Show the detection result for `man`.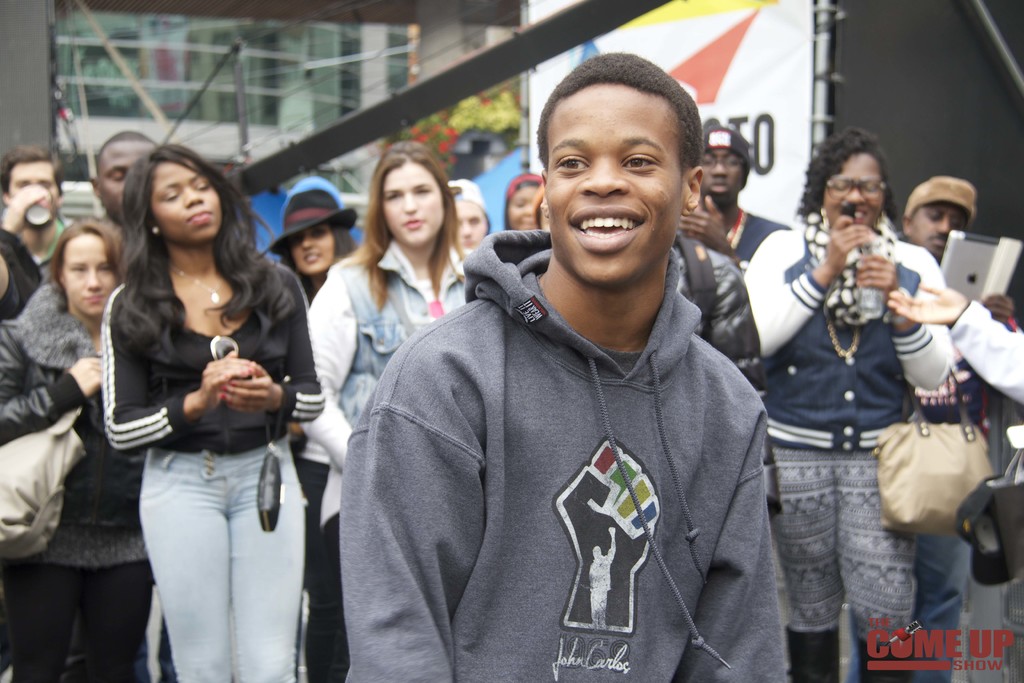
x1=90, y1=131, x2=165, y2=229.
